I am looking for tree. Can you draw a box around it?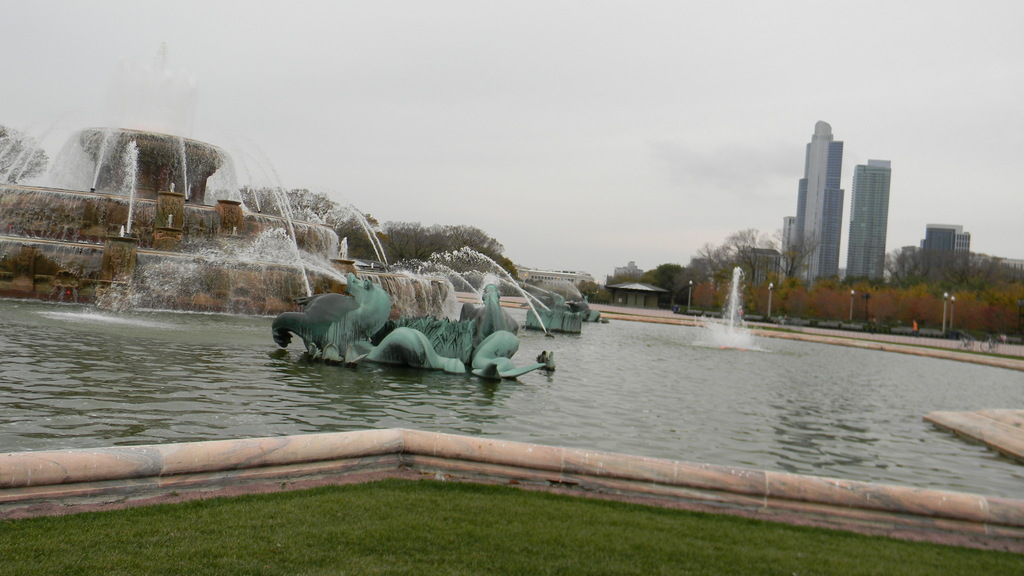
Sure, the bounding box is <region>645, 257, 687, 307</region>.
